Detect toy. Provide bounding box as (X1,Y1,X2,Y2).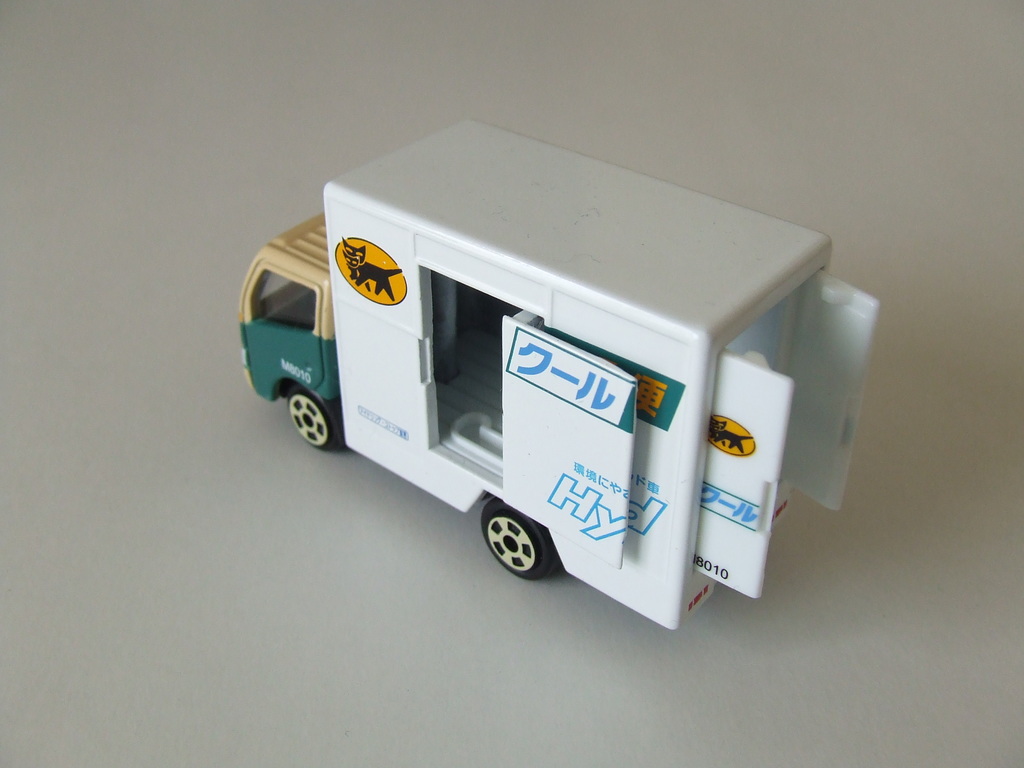
(245,117,886,641).
